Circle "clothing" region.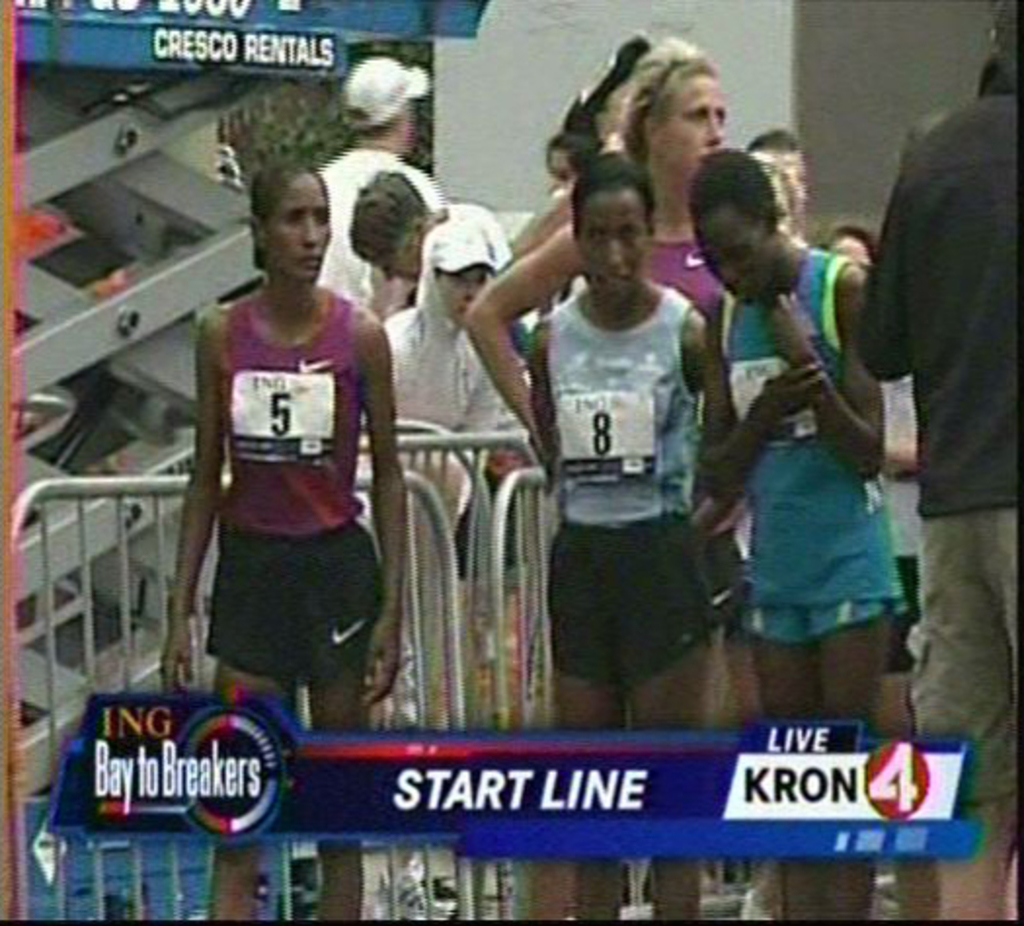
Region: 850 88 1022 813.
